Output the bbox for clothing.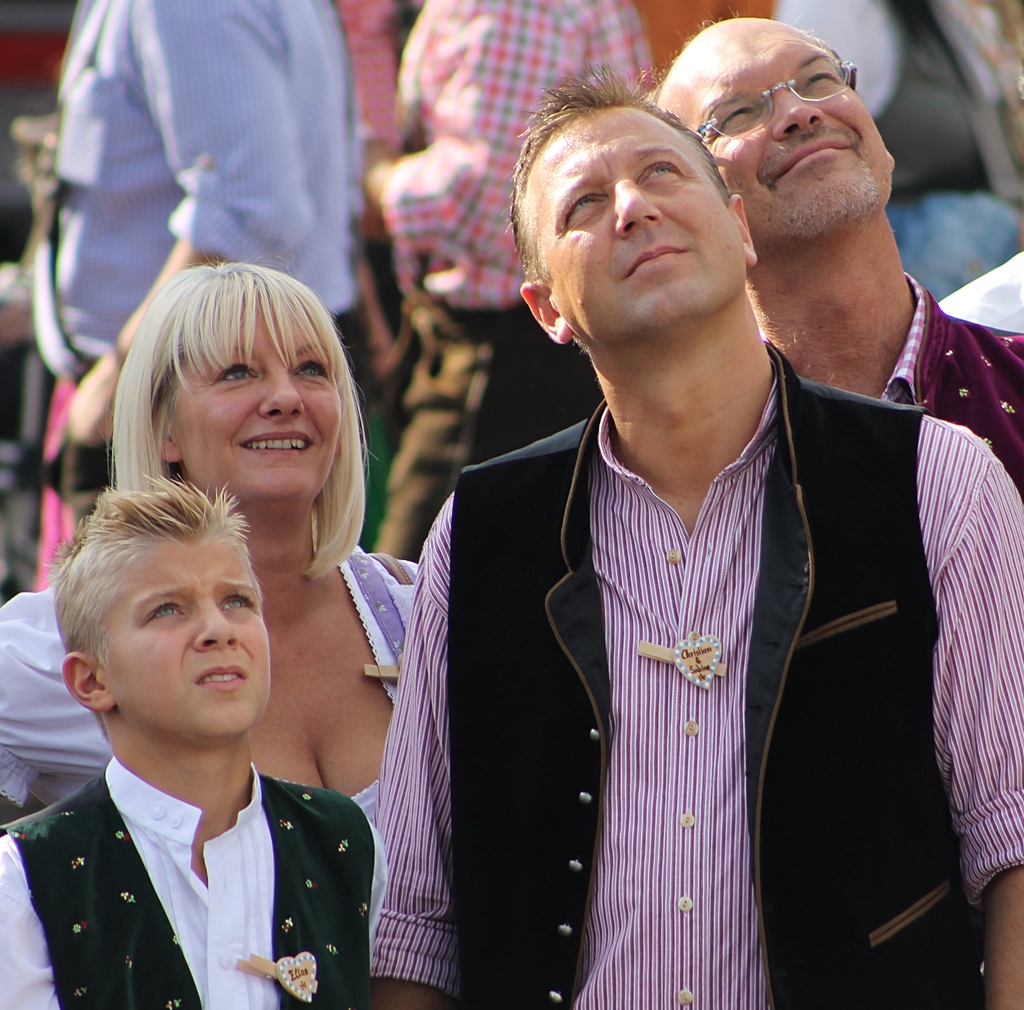
bbox=(371, 343, 1023, 1009).
